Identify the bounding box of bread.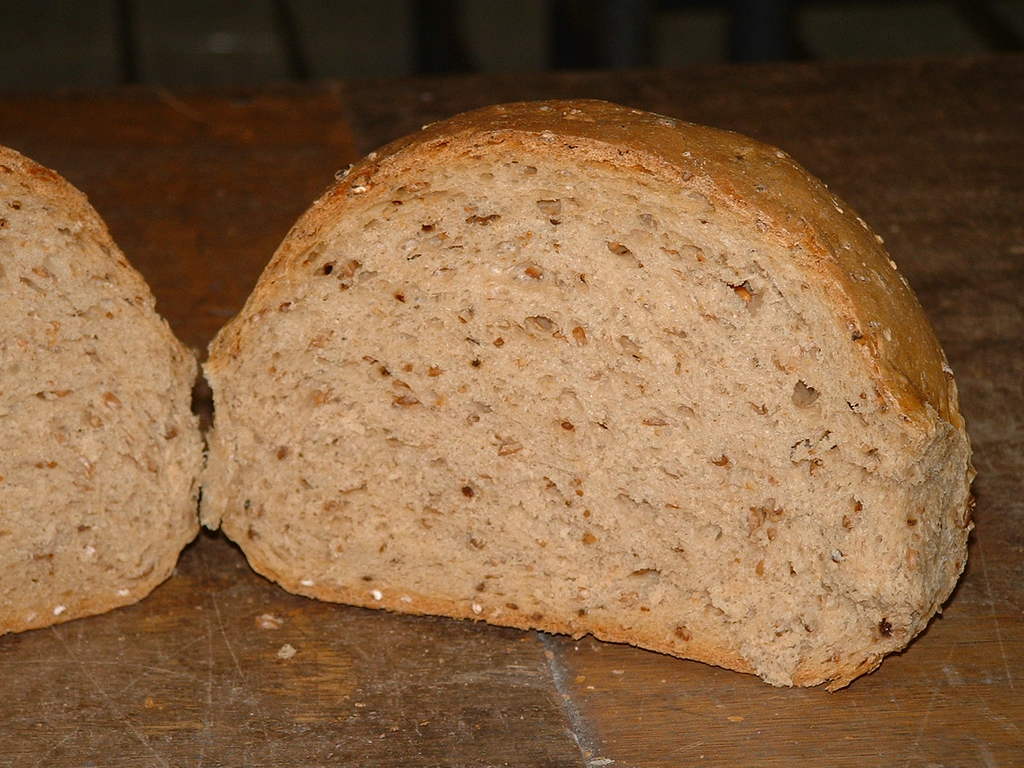
BBox(202, 91, 981, 692).
